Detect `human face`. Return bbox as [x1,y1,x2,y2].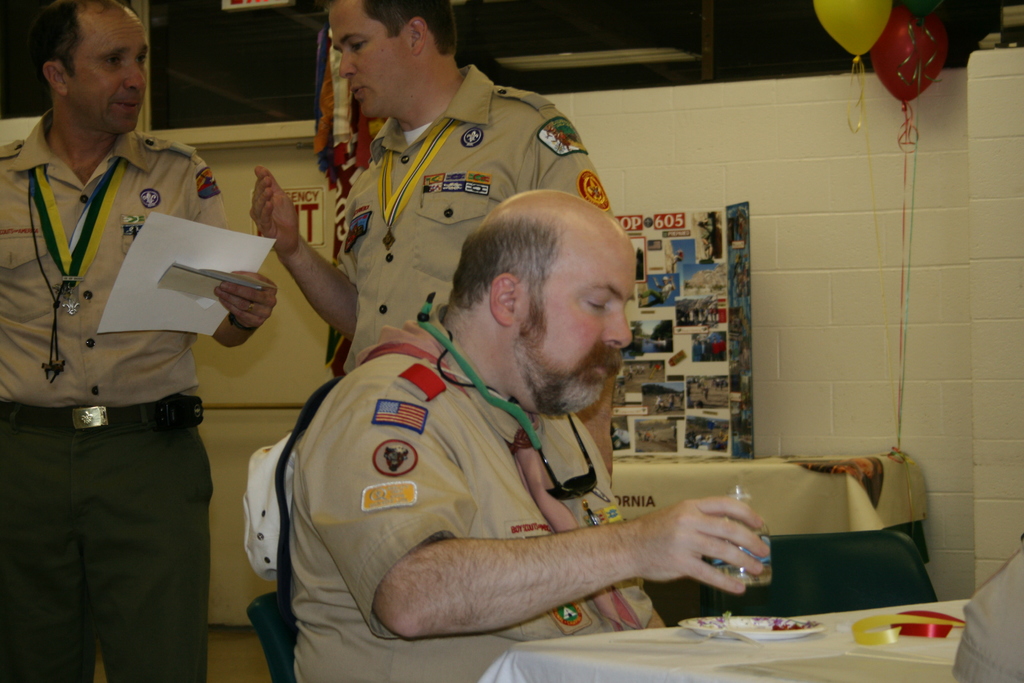
[511,233,639,410].
